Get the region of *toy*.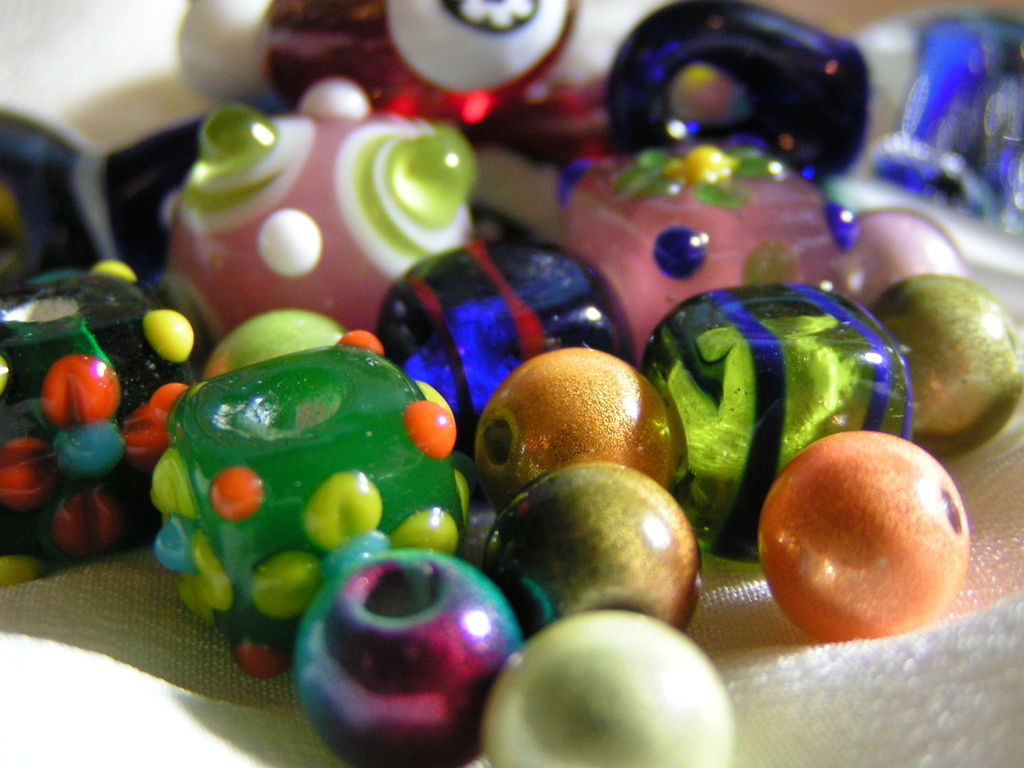
156 74 479 343.
